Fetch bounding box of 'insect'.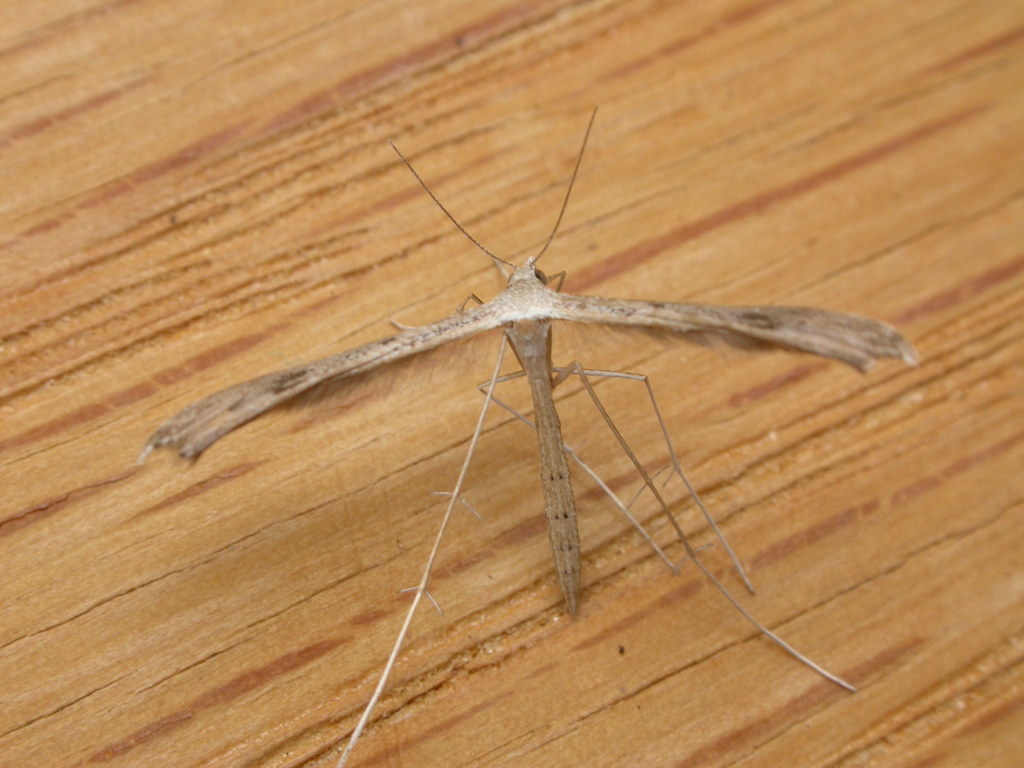
Bbox: 137:104:923:767.
